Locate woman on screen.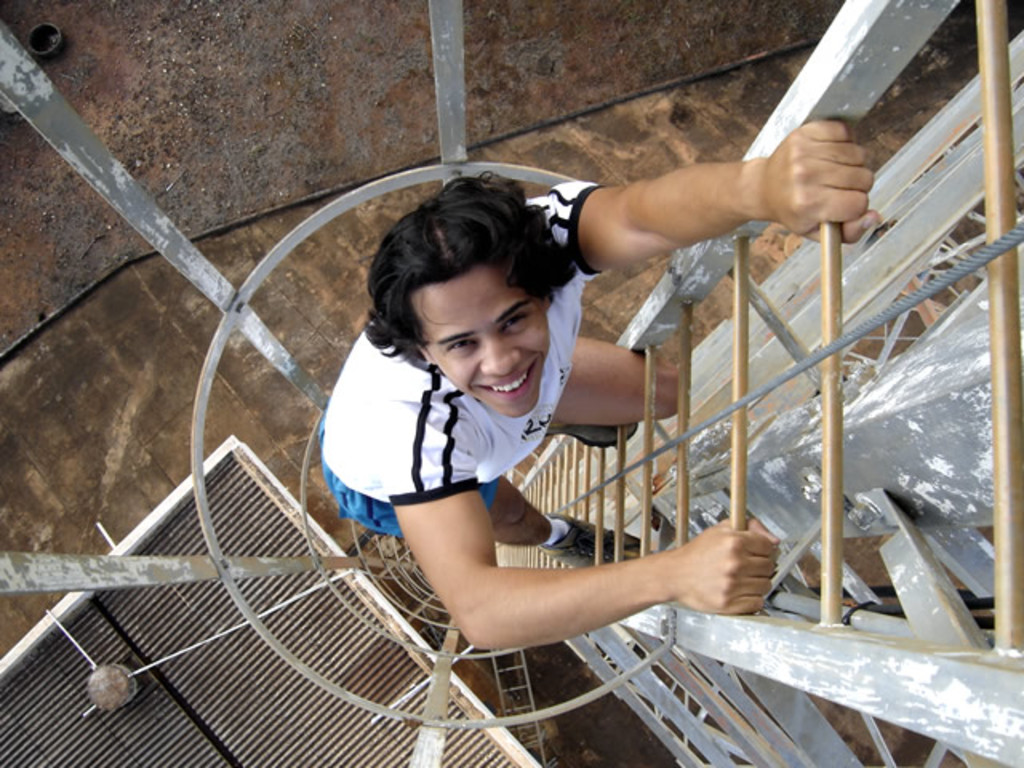
On screen at box=[320, 122, 878, 648].
